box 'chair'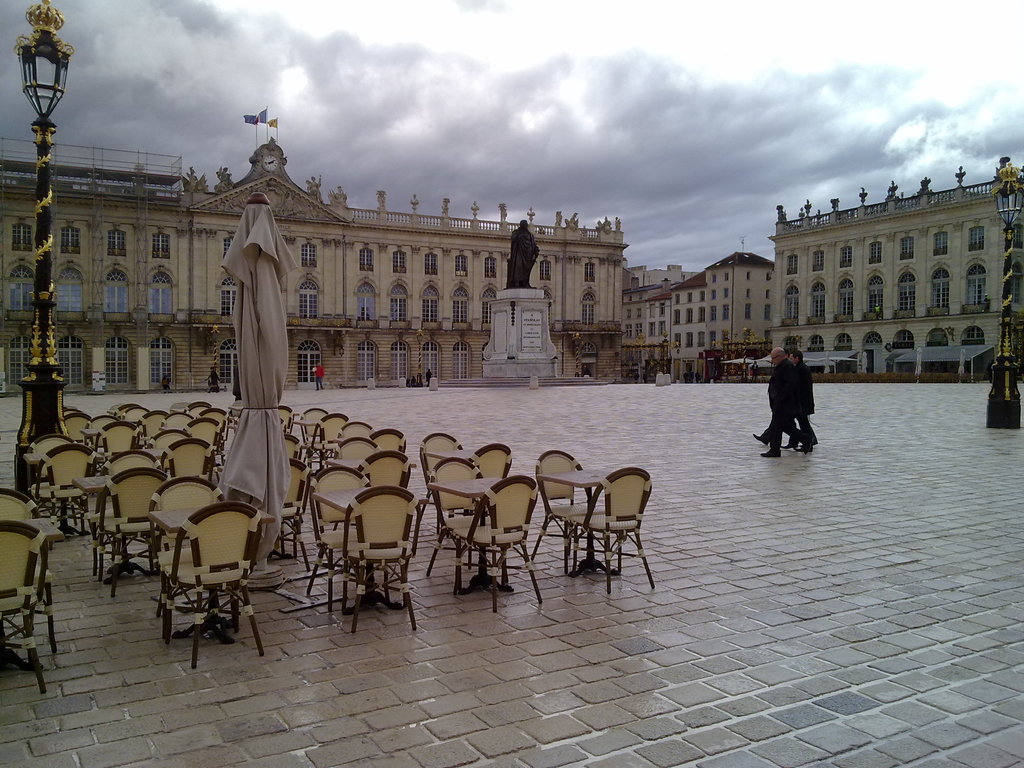
[left=152, top=428, right=187, bottom=468]
